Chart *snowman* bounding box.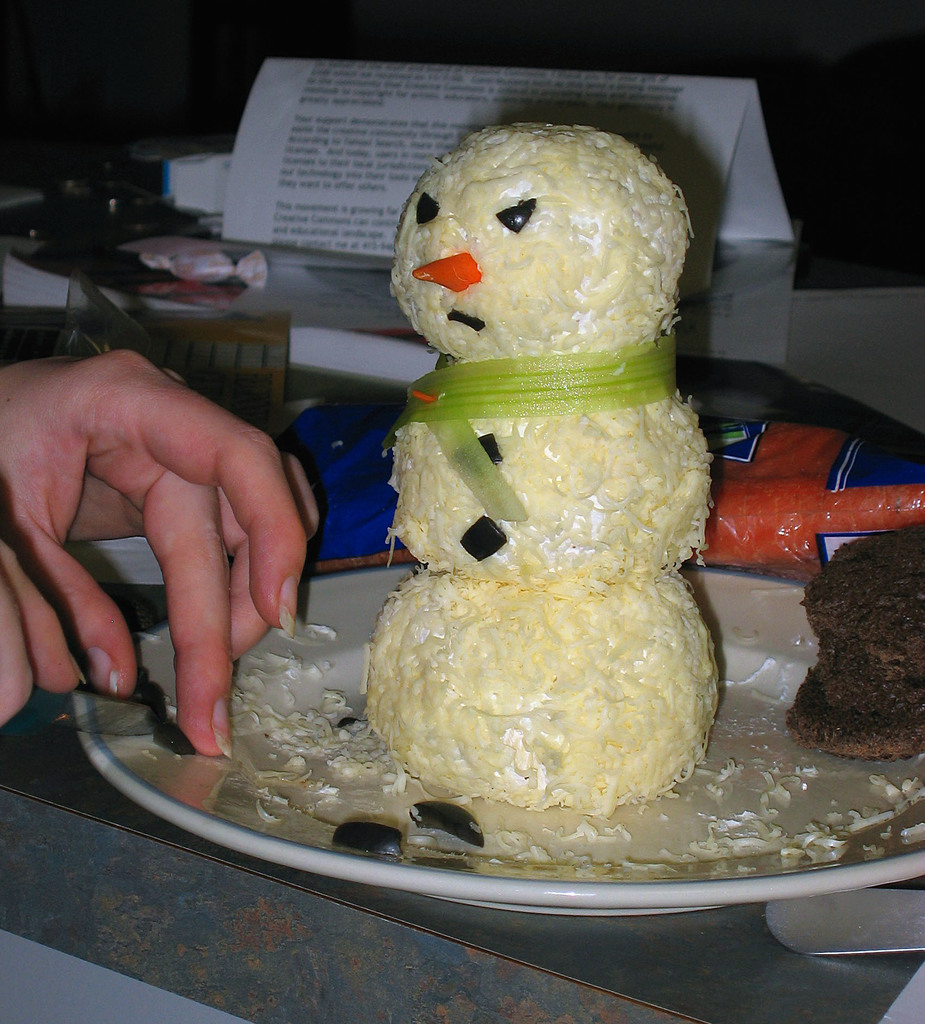
Charted: {"x1": 361, "y1": 122, "x2": 719, "y2": 819}.
